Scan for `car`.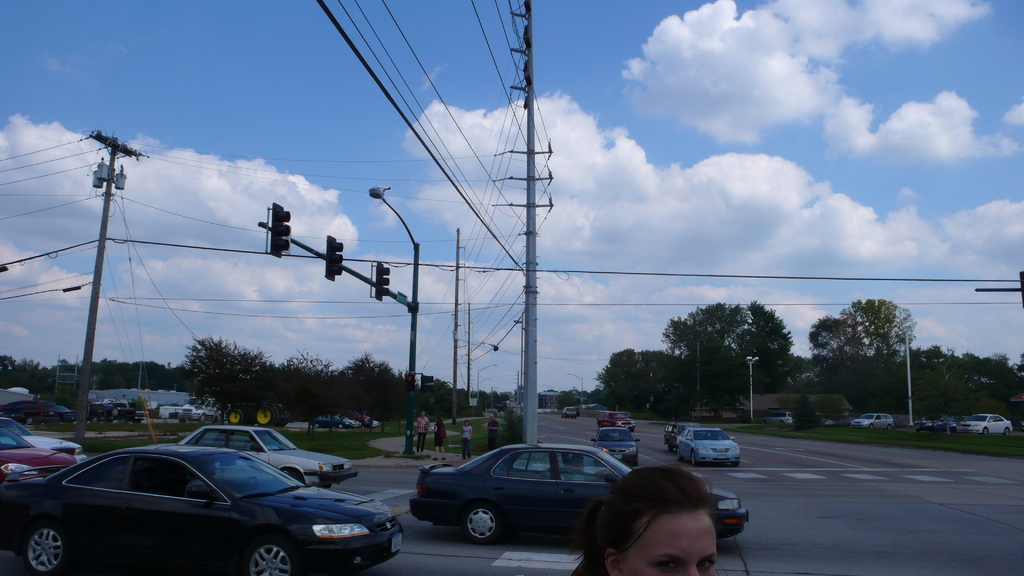
Scan result: Rect(676, 429, 751, 465).
